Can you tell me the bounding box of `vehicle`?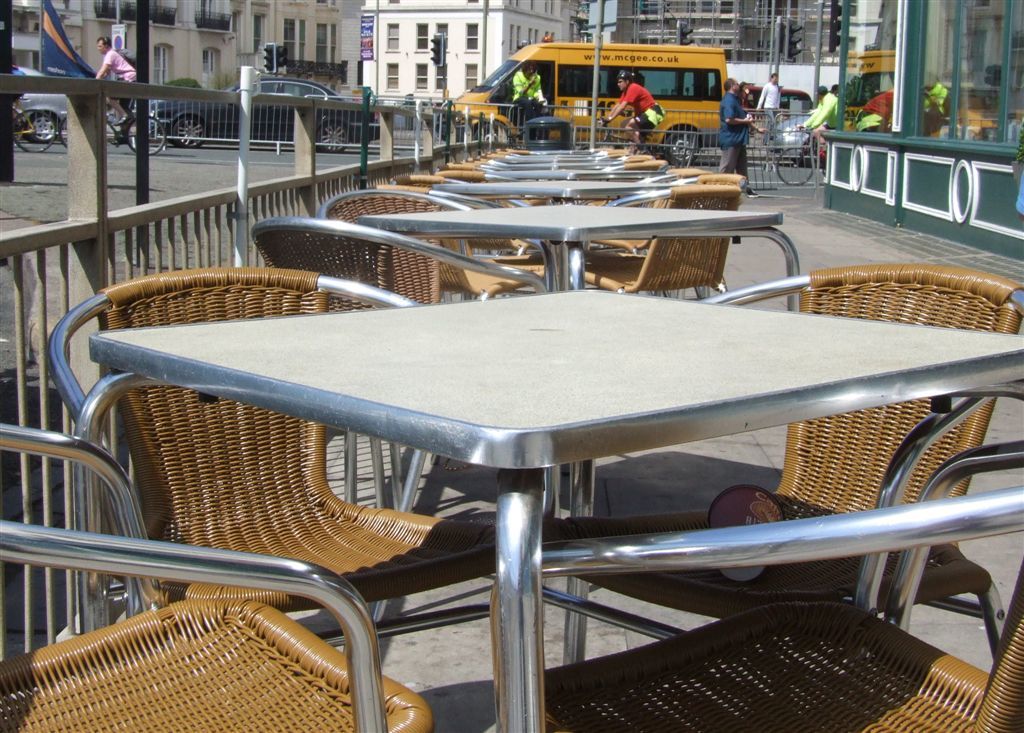
(x1=471, y1=36, x2=764, y2=153).
